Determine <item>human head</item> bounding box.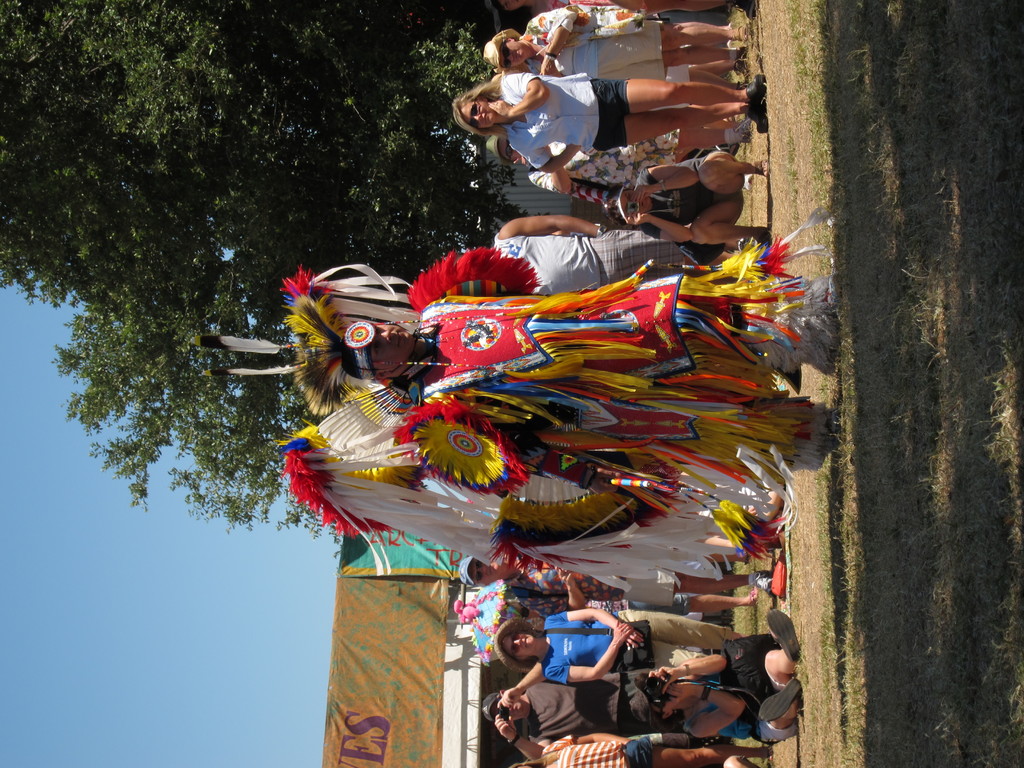
Determined: bbox=(453, 86, 508, 131).
